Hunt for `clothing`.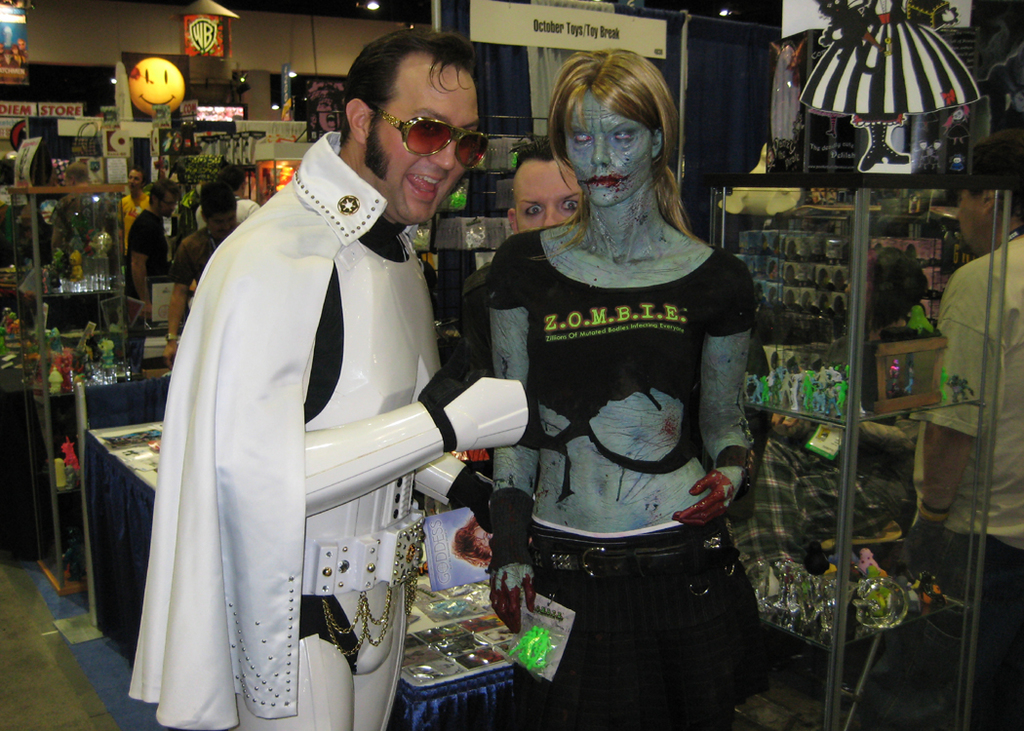
Hunted down at box=[50, 197, 112, 255].
